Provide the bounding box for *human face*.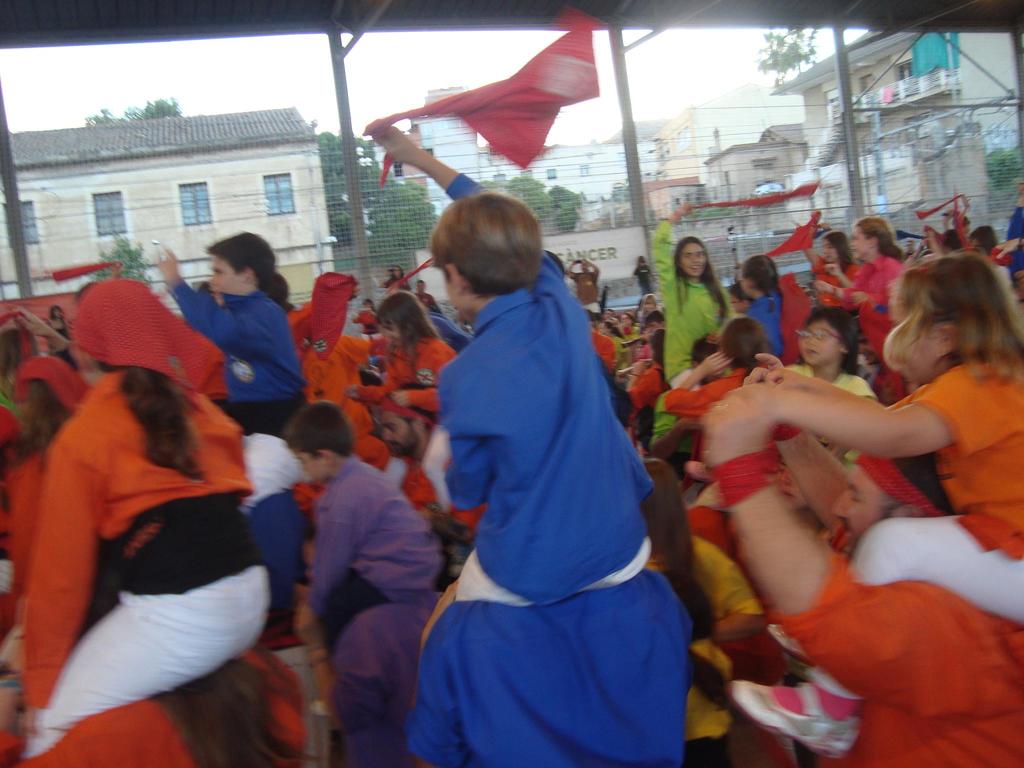
360, 303, 374, 308.
